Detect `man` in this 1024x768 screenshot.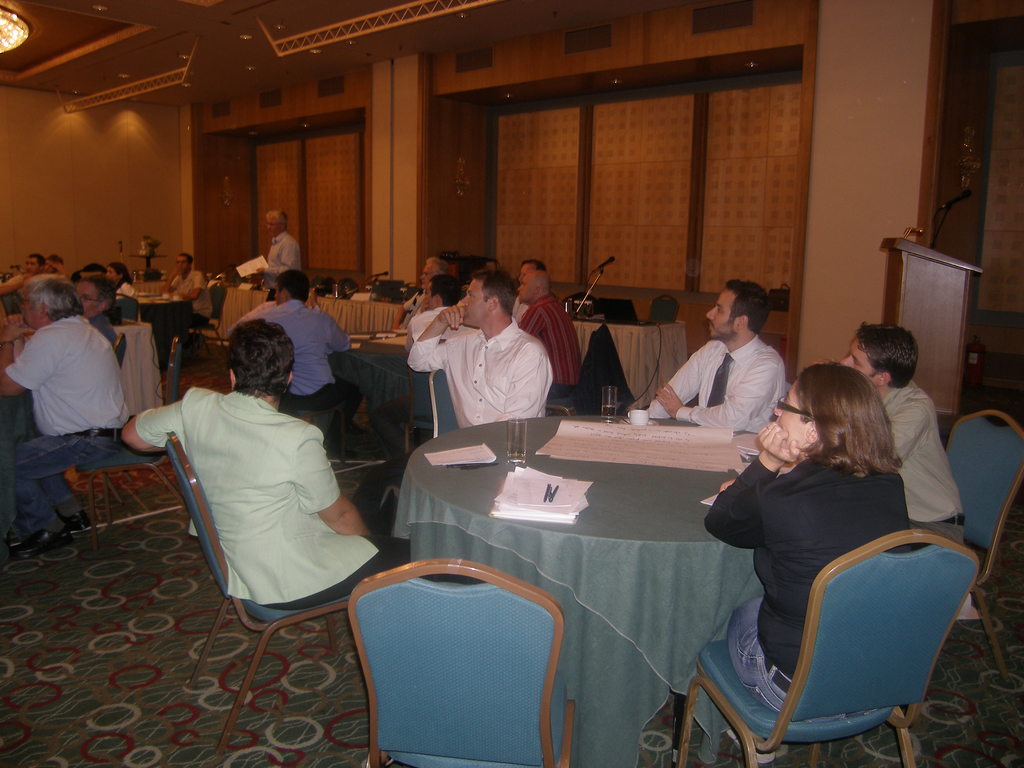
Detection: [left=518, top=268, right=583, bottom=401].
